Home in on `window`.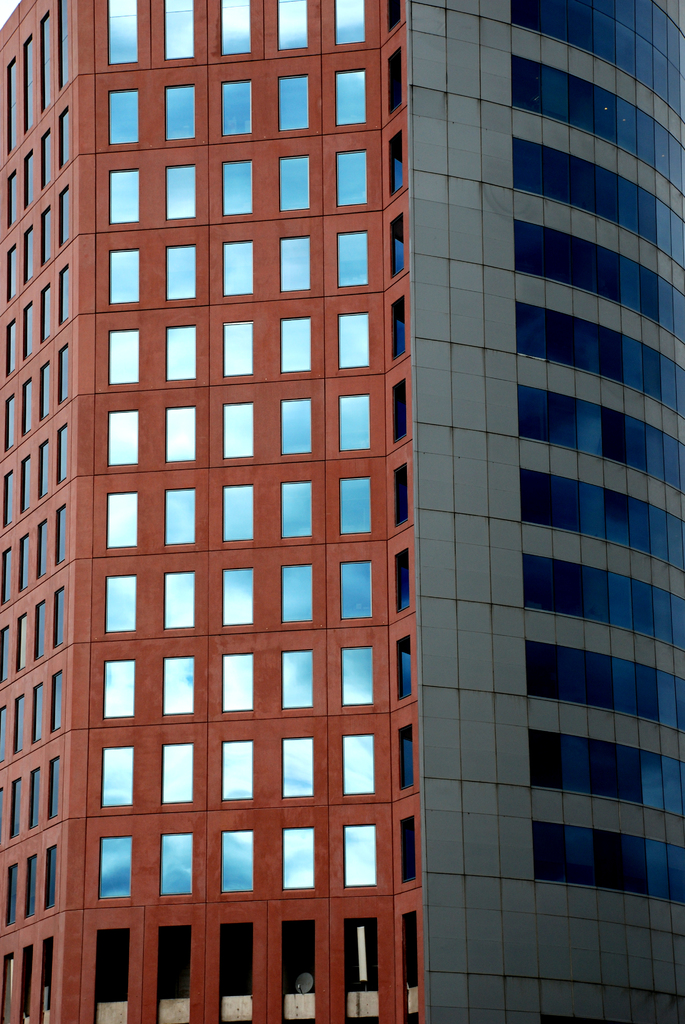
Homed in at {"left": 282, "top": 316, "right": 312, "bottom": 374}.
